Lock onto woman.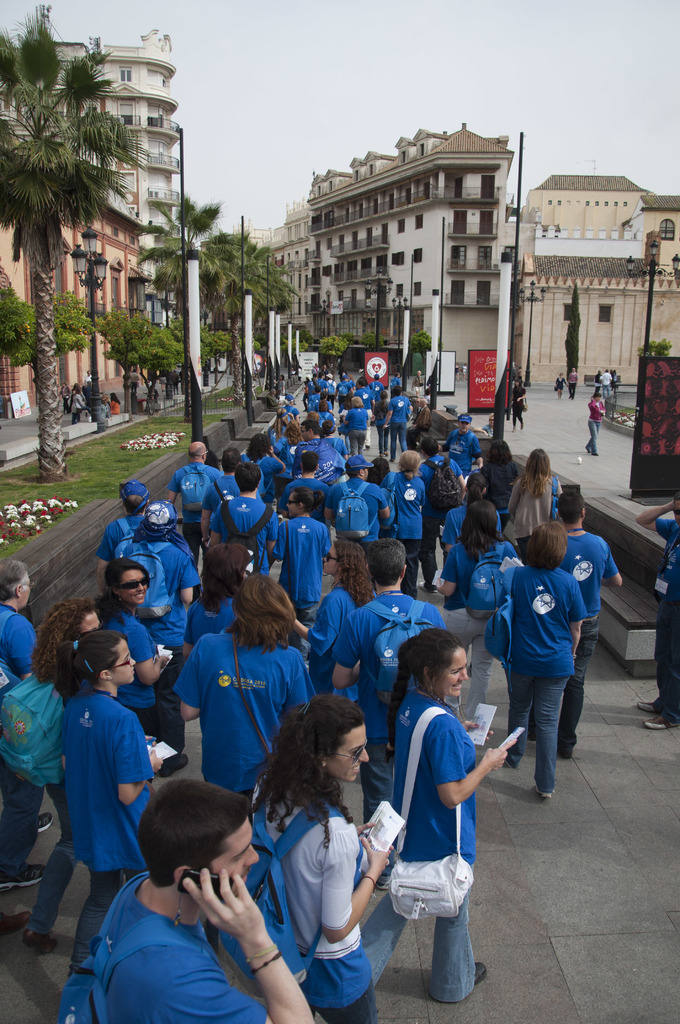
Locked: {"x1": 437, "y1": 504, "x2": 518, "y2": 721}.
